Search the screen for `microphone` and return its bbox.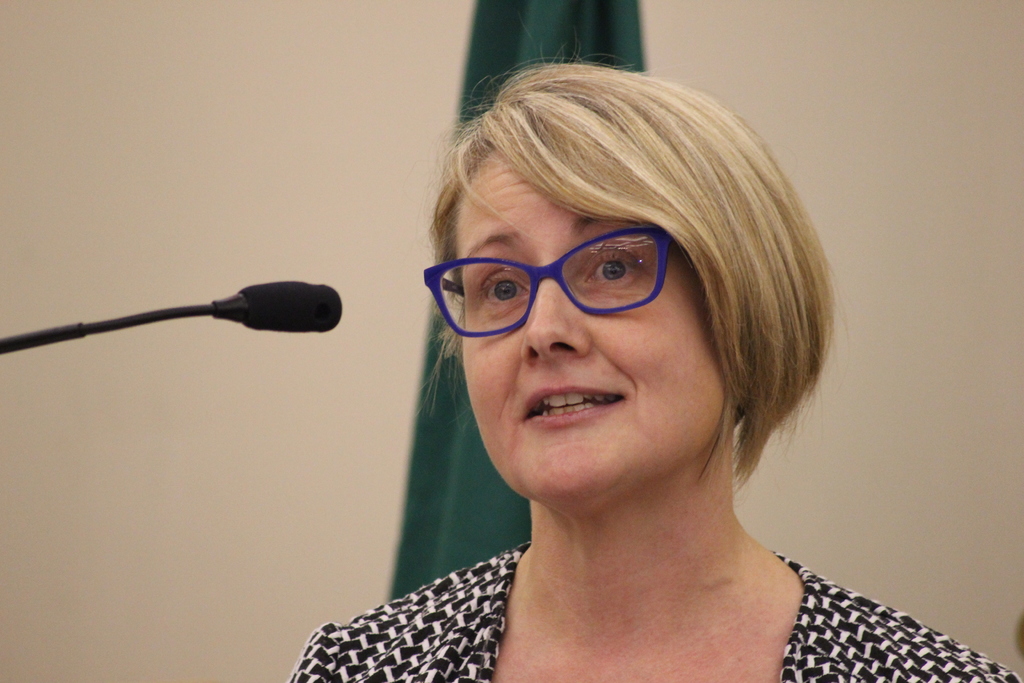
Found: x1=36 y1=279 x2=347 y2=363.
